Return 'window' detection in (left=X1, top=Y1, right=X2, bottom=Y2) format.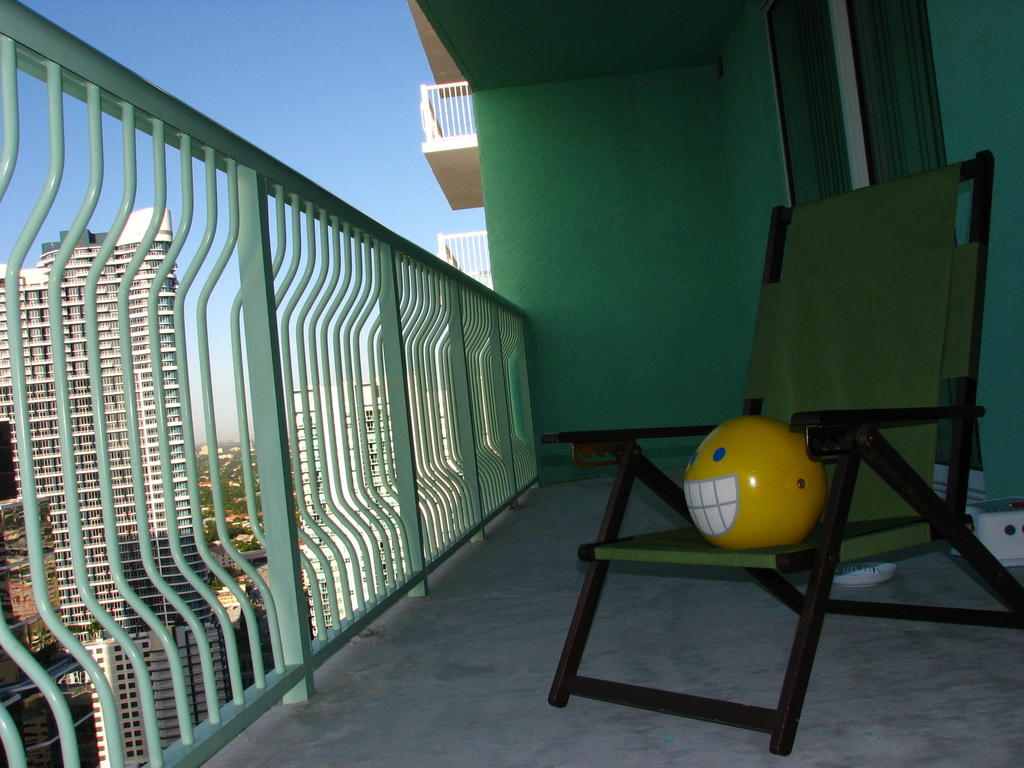
(left=362, top=406, right=376, bottom=422).
